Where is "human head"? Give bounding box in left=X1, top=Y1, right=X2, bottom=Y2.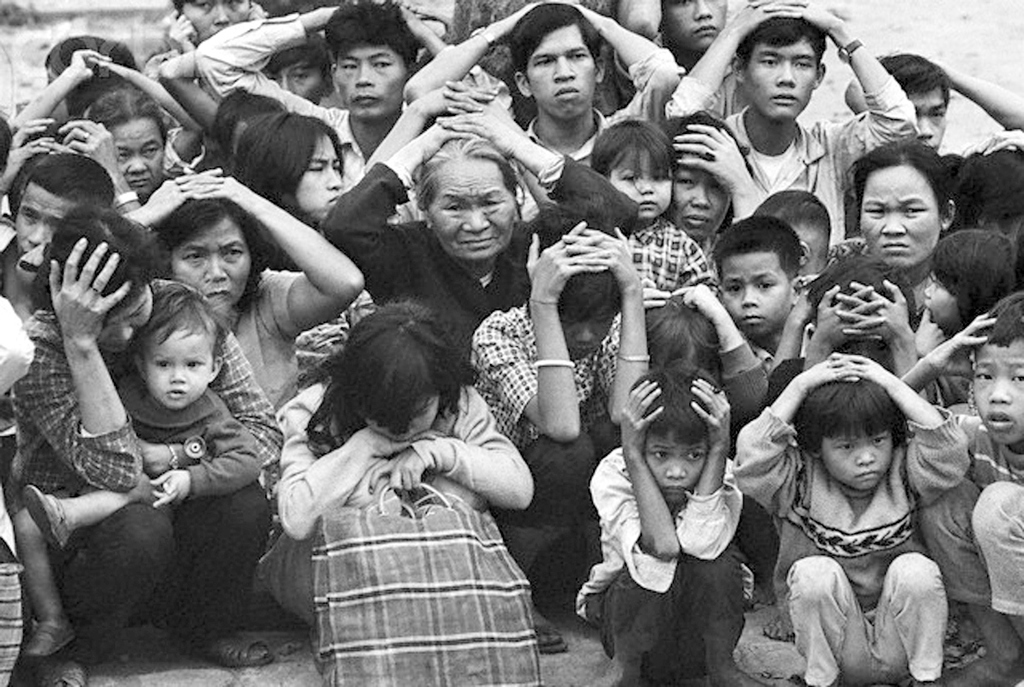
left=730, top=17, right=830, bottom=125.
